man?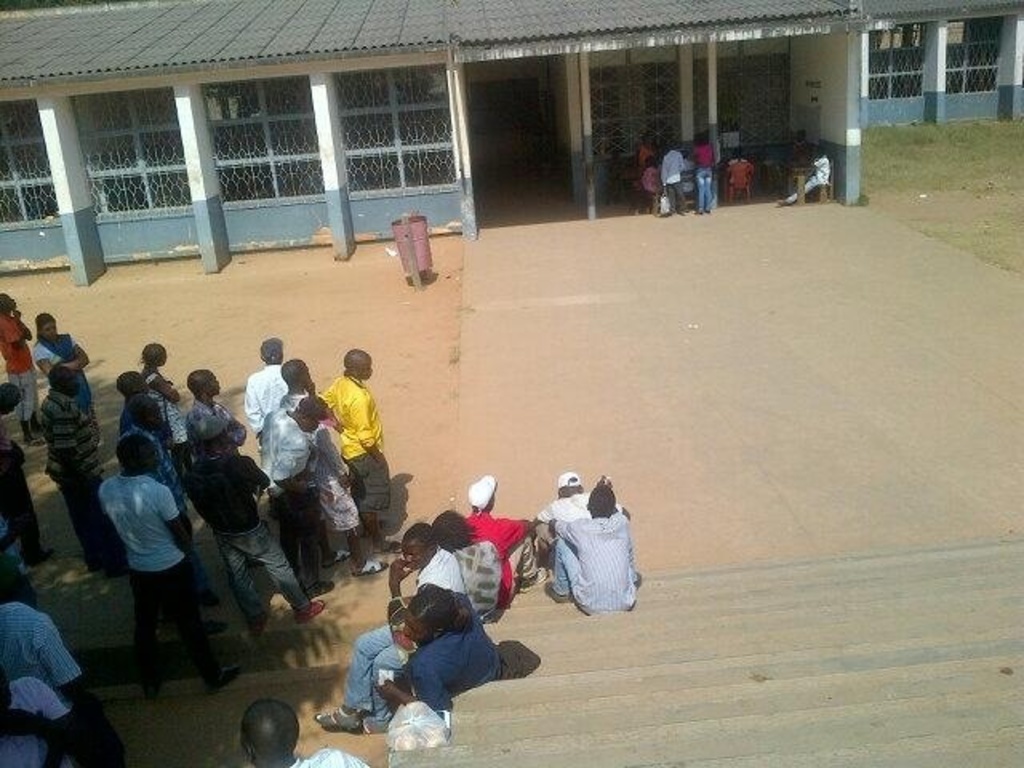
x1=184, y1=419, x2=320, y2=635
